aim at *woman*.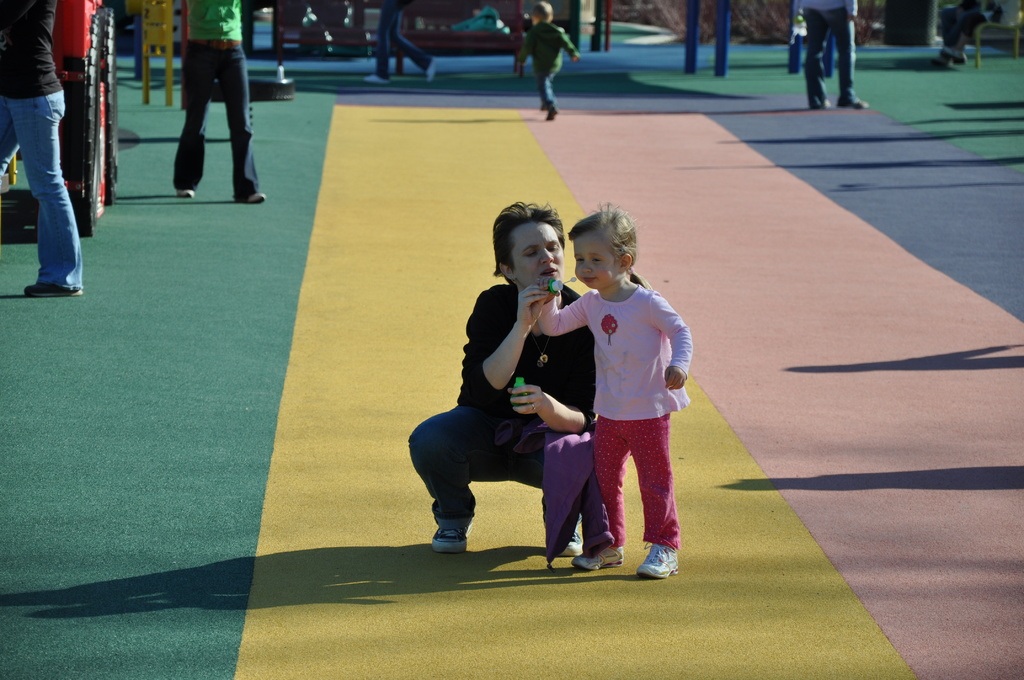
Aimed at (left=1, top=0, right=85, bottom=297).
